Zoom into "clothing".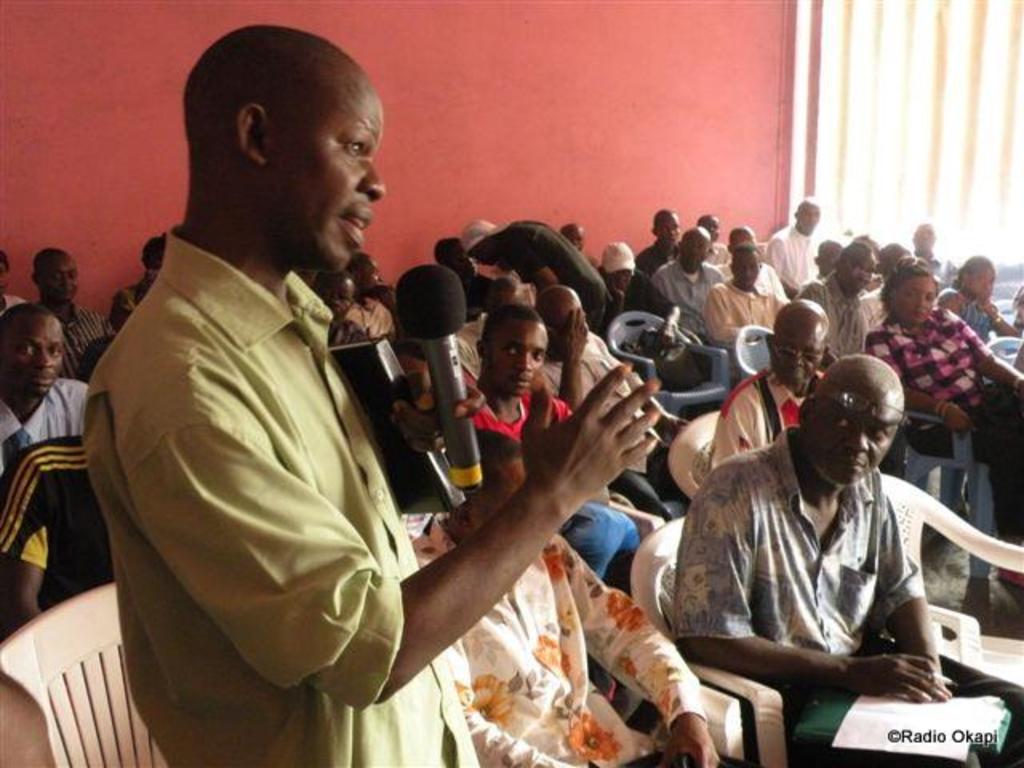
Zoom target: <box>797,266,880,354</box>.
